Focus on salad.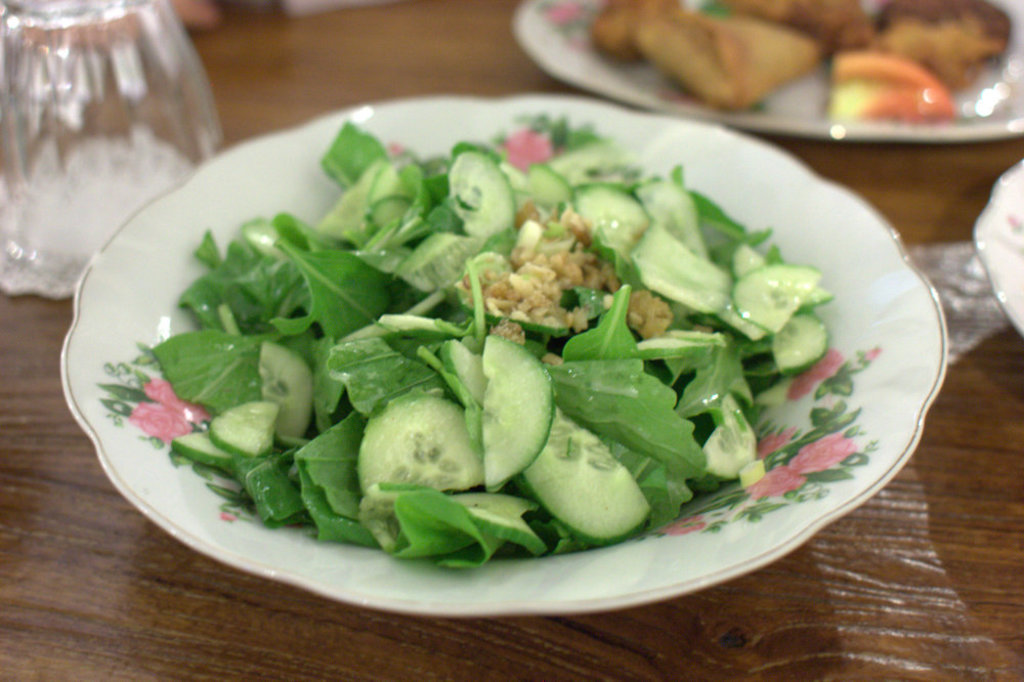
Focused at bbox=(148, 118, 834, 568).
